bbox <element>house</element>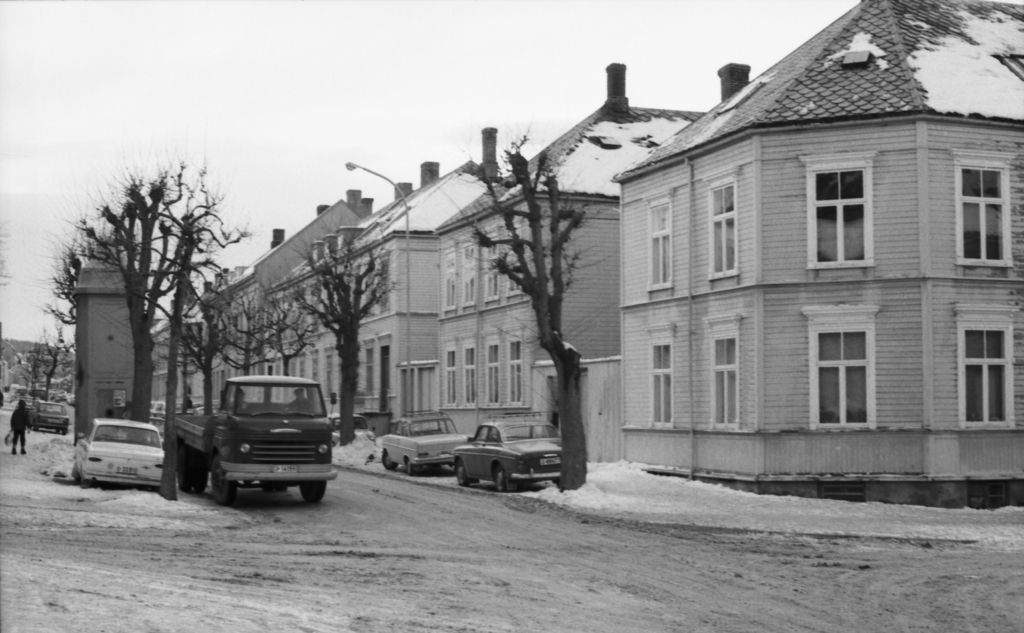
bbox=[476, 100, 682, 428]
